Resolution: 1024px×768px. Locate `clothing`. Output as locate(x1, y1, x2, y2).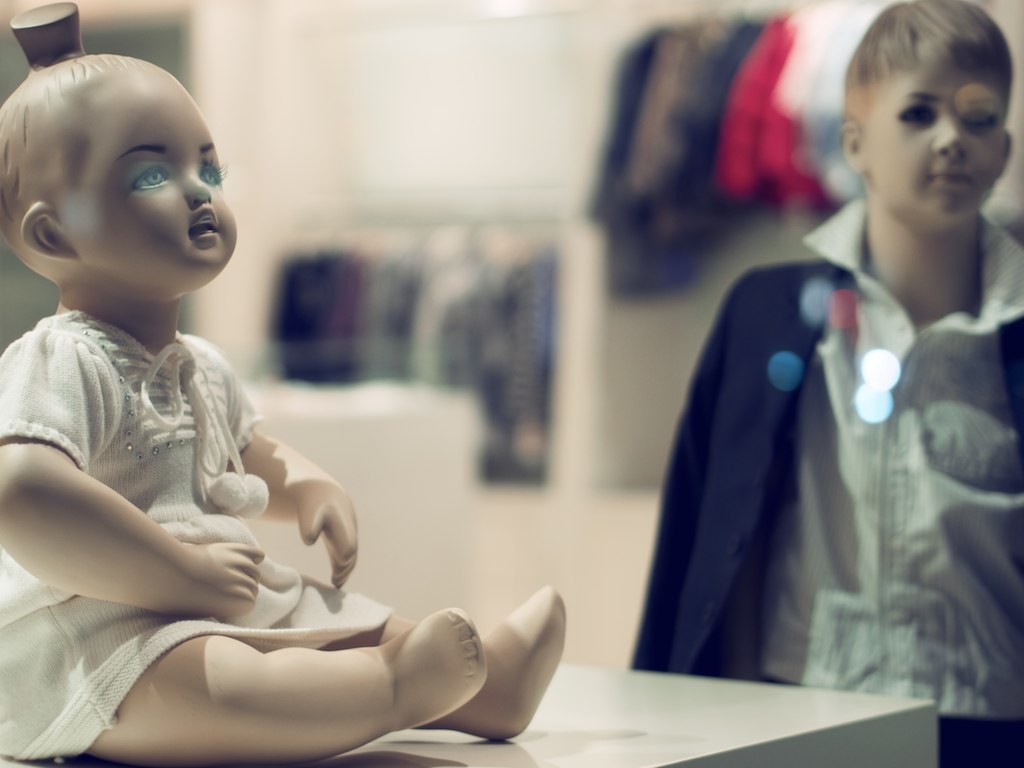
locate(583, 4, 865, 286).
